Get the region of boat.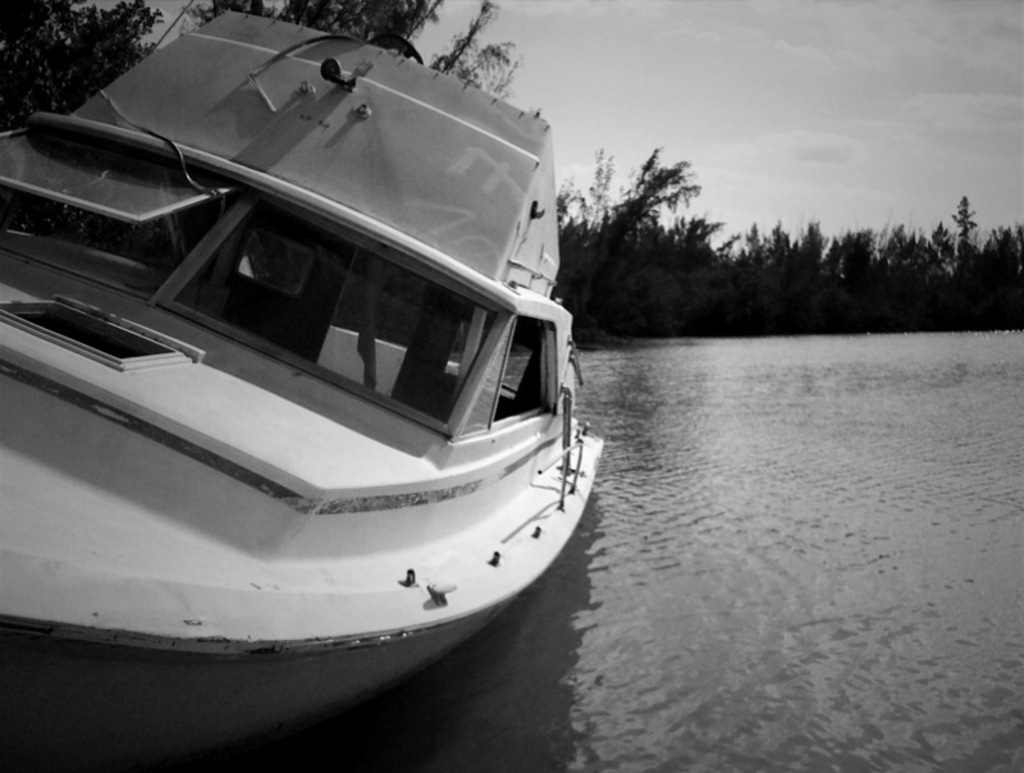
Rect(0, 0, 669, 676).
